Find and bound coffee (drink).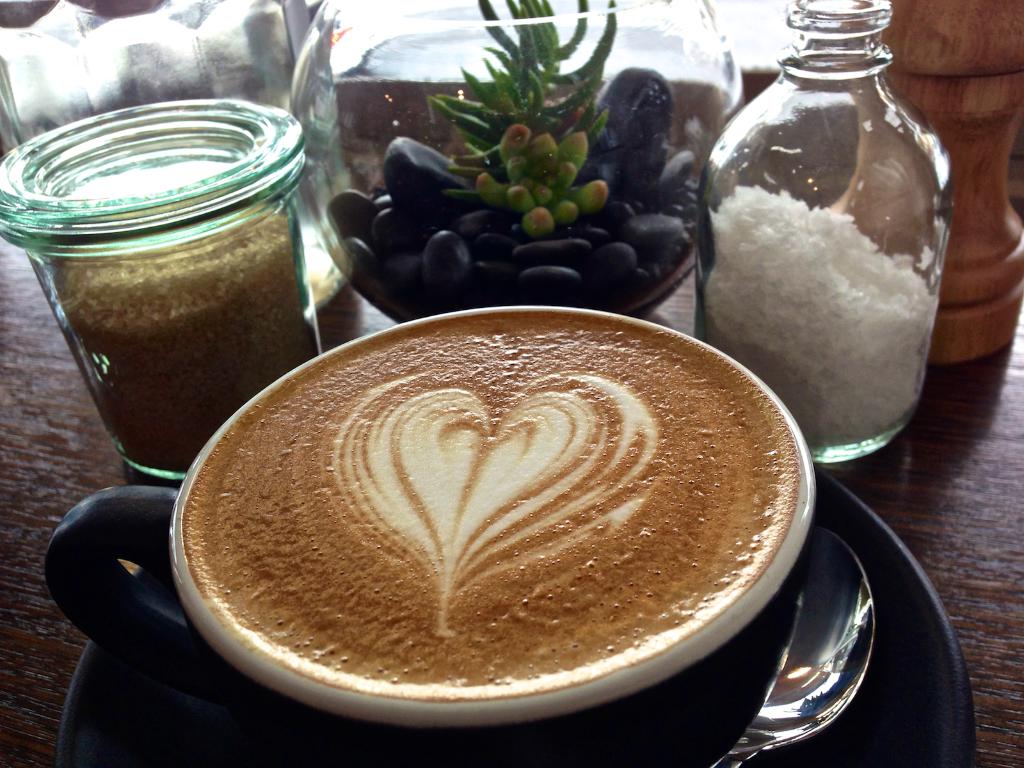
Bound: 186, 312, 805, 698.
